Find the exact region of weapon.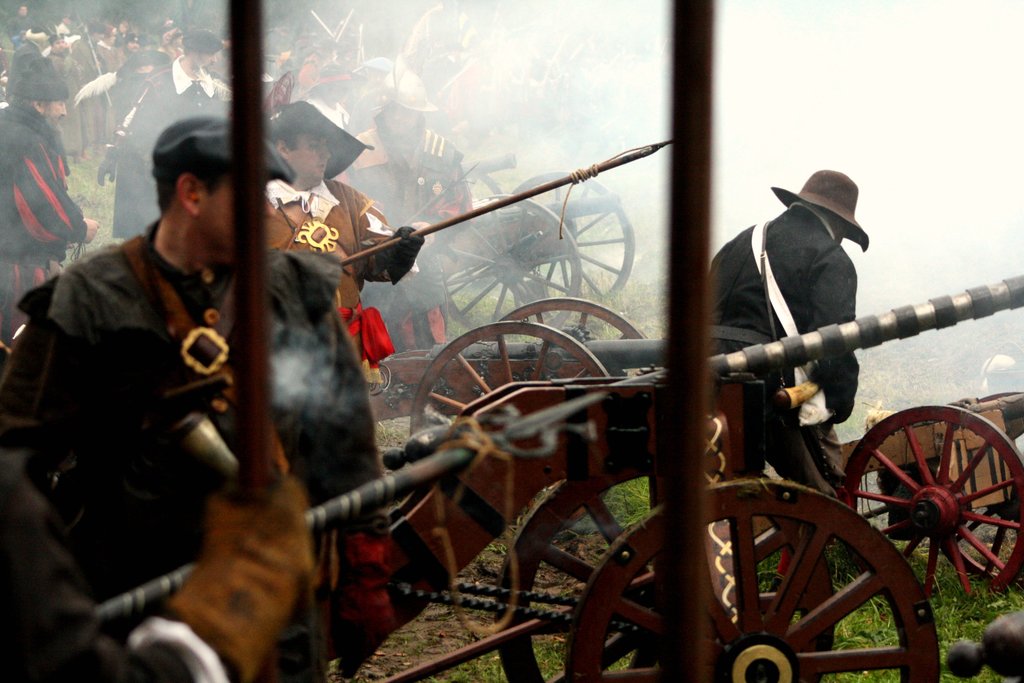
Exact region: left=107, top=391, right=594, bottom=619.
